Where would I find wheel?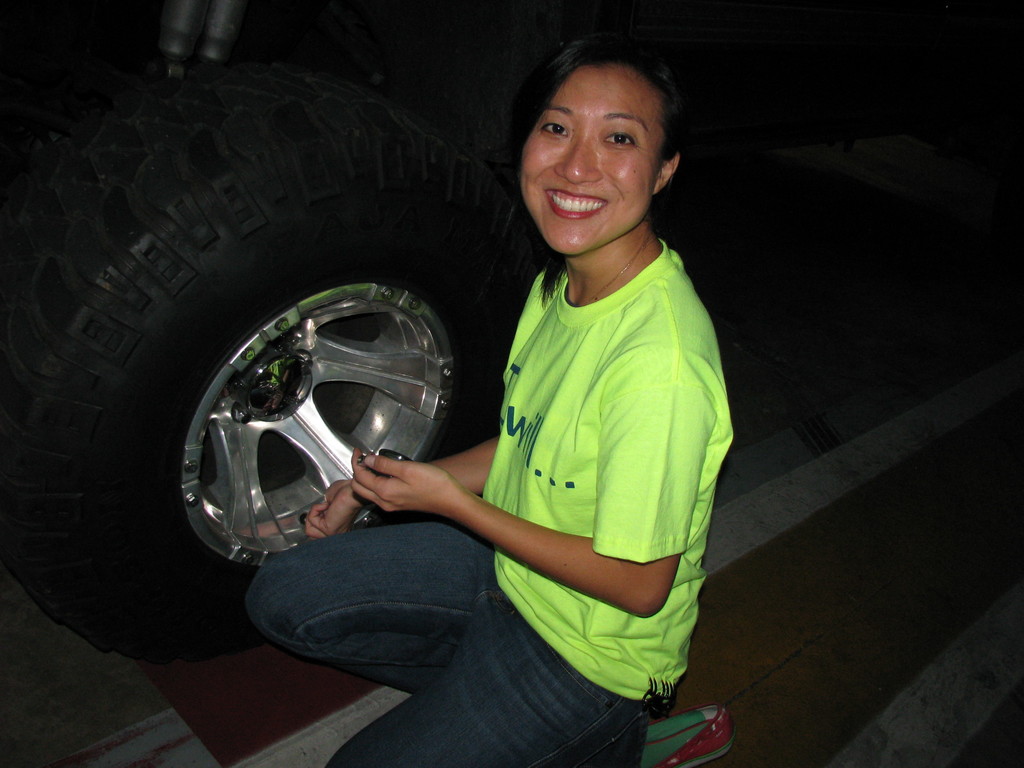
At [left=66, top=185, right=490, bottom=648].
